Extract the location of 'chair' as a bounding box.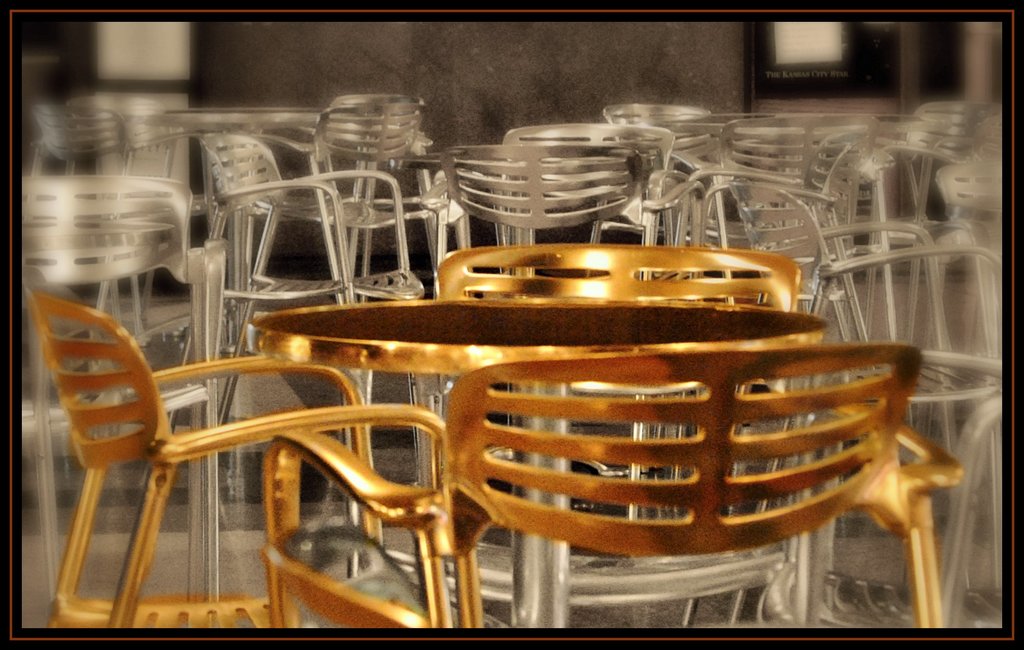
box=[716, 105, 874, 334].
